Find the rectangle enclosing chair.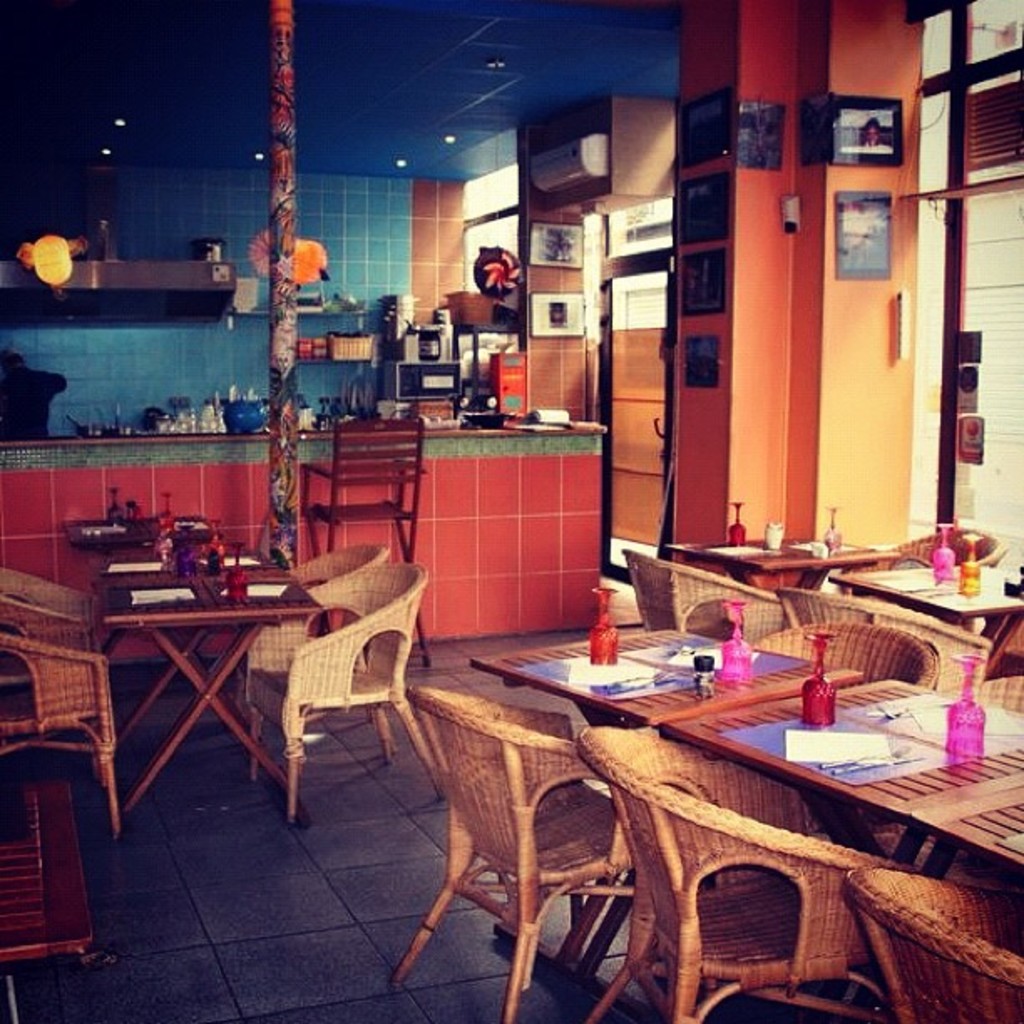
x1=624, y1=542, x2=785, y2=643.
